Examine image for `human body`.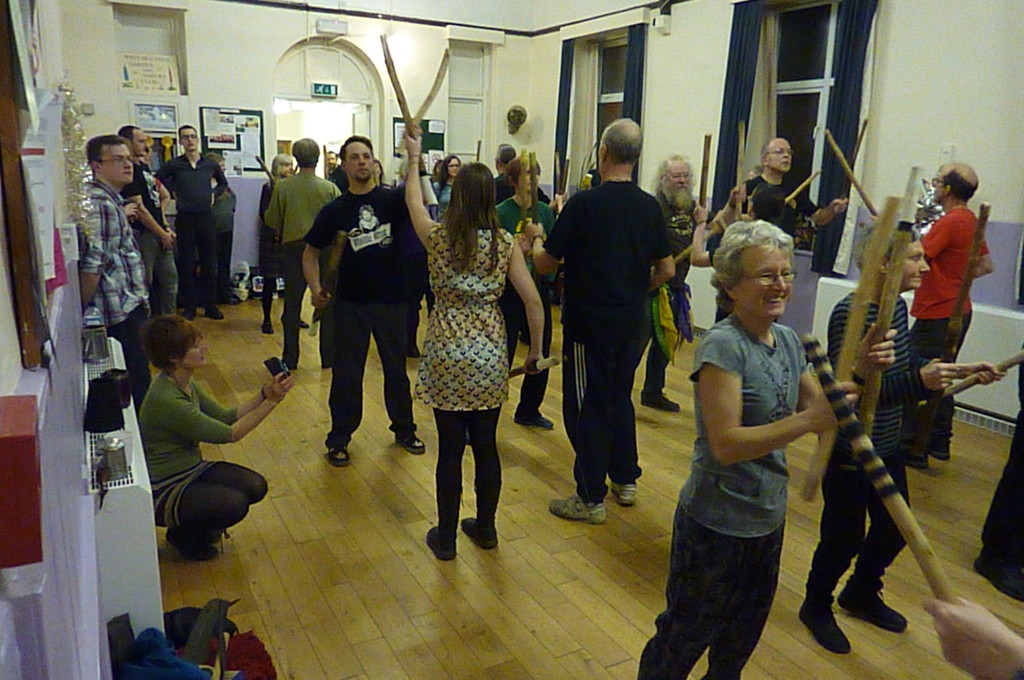
Examination result: (909,155,988,470).
